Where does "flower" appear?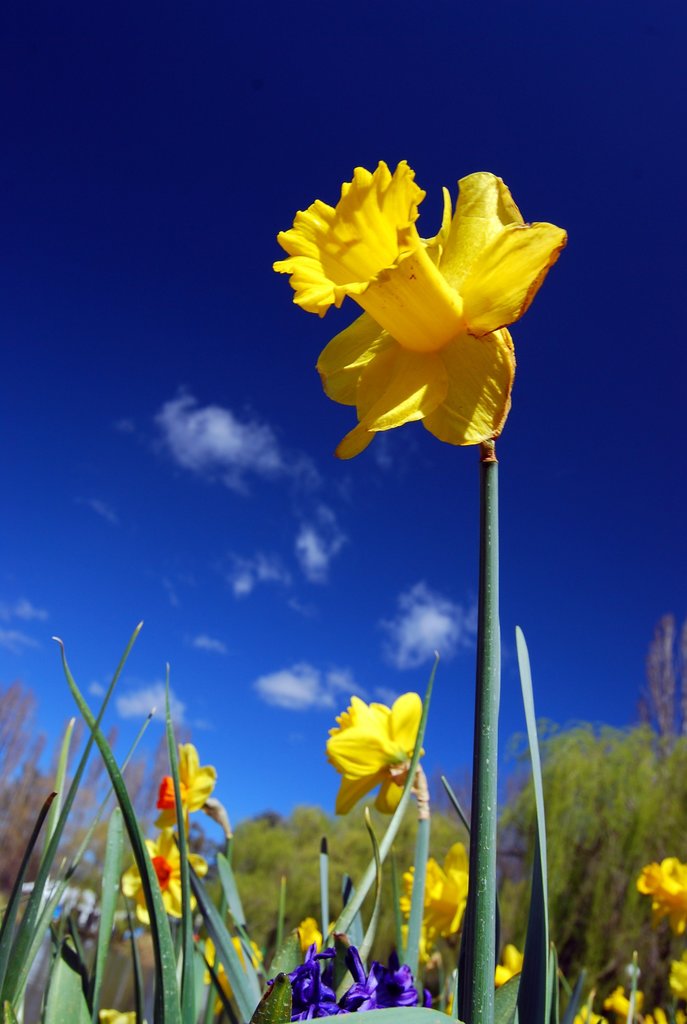
Appears at bbox(668, 956, 686, 996).
